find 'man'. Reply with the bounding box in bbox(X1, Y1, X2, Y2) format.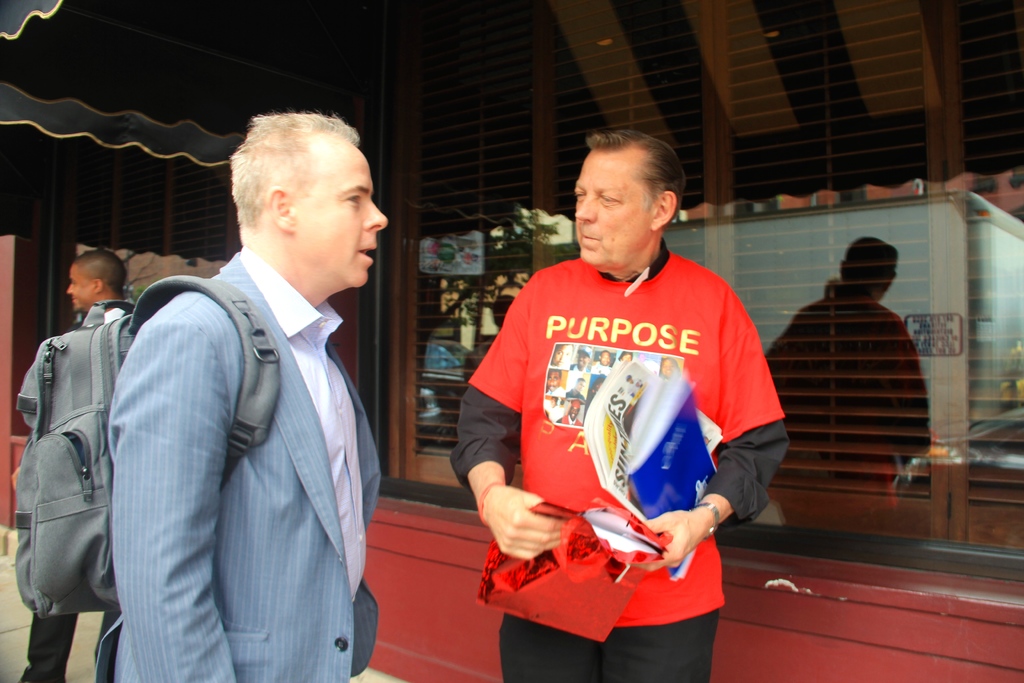
bbox(449, 129, 790, 682).
